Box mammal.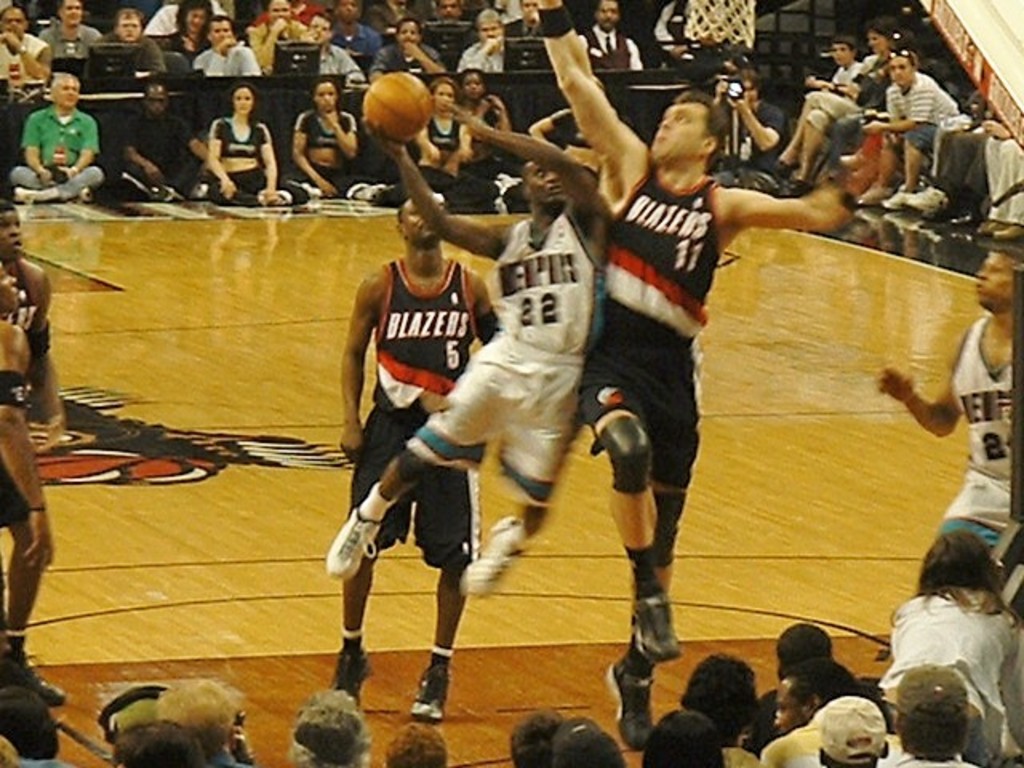
region(414, 72, 504, 203).
